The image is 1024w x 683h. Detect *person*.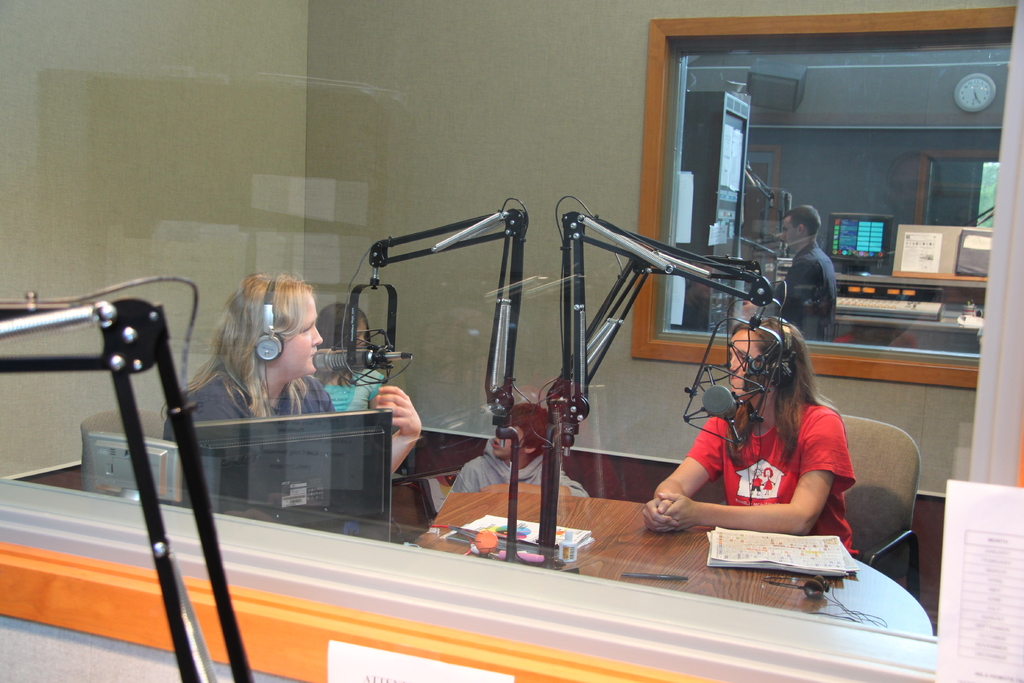
Detection: pyautogui.locateOnScreen(445, 398, 595, 495).
